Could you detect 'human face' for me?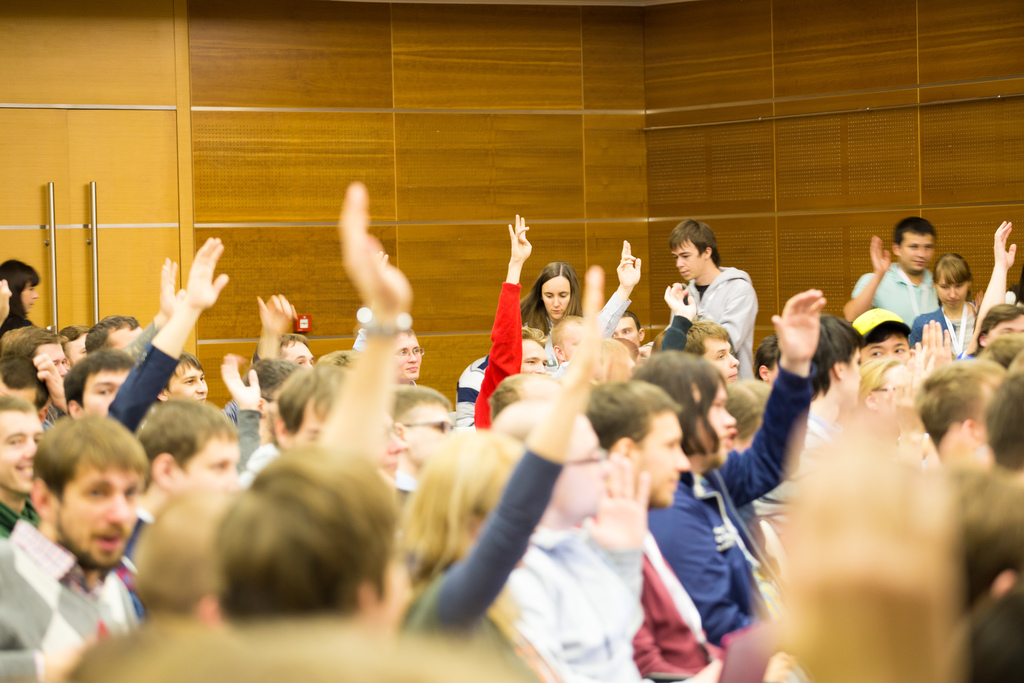
Detection result: Rect(36, 343, 68, 374).
